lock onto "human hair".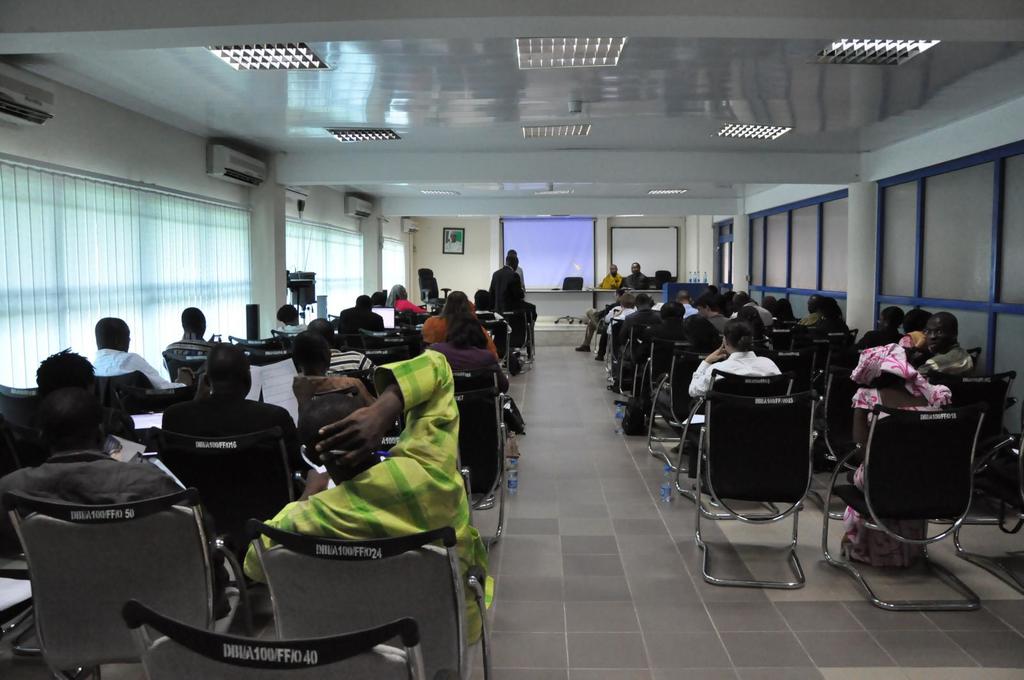
Locked: 689/290/721/312.
